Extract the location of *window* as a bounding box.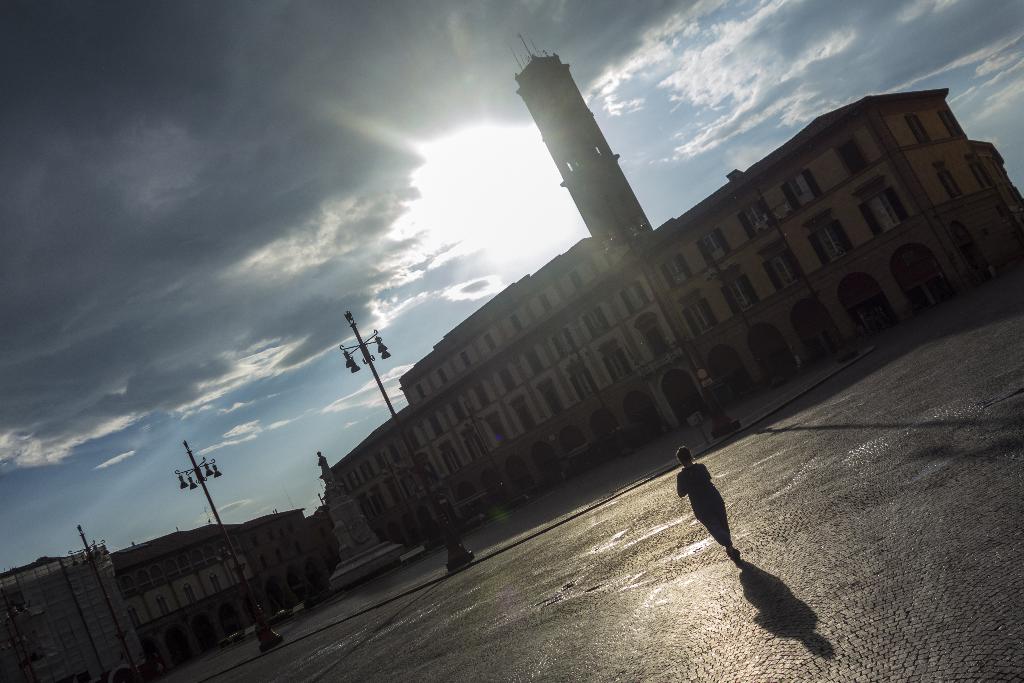
<box>567,368,596,397</box>.
